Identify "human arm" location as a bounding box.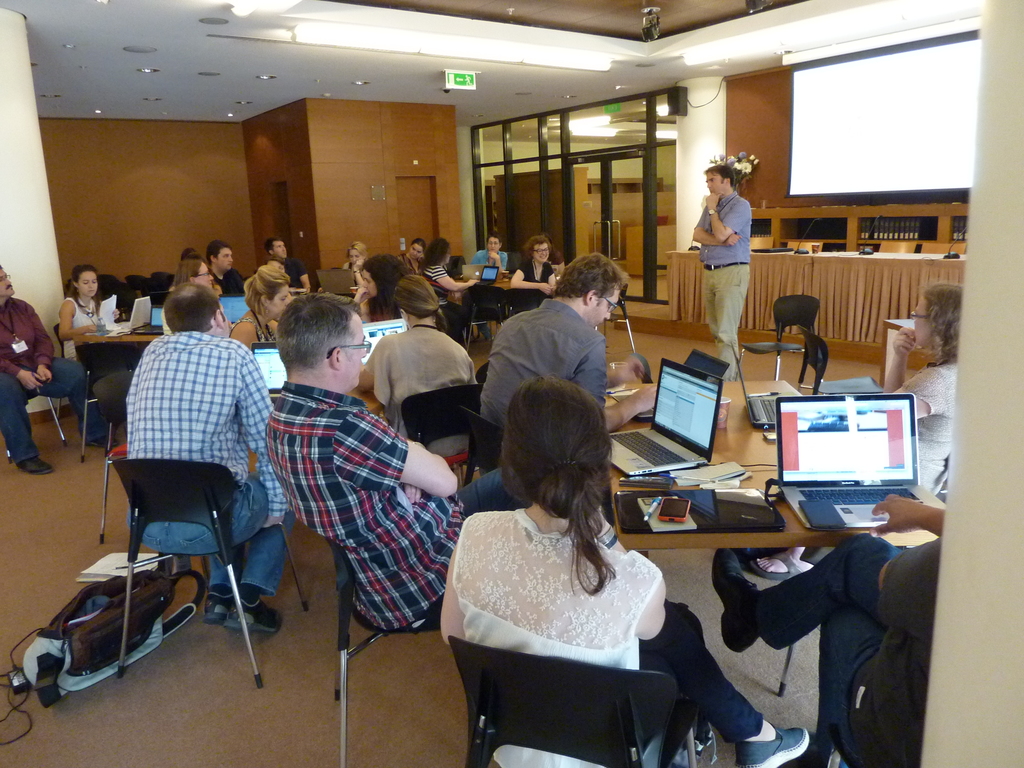
region(861, 483, 951, 540).
